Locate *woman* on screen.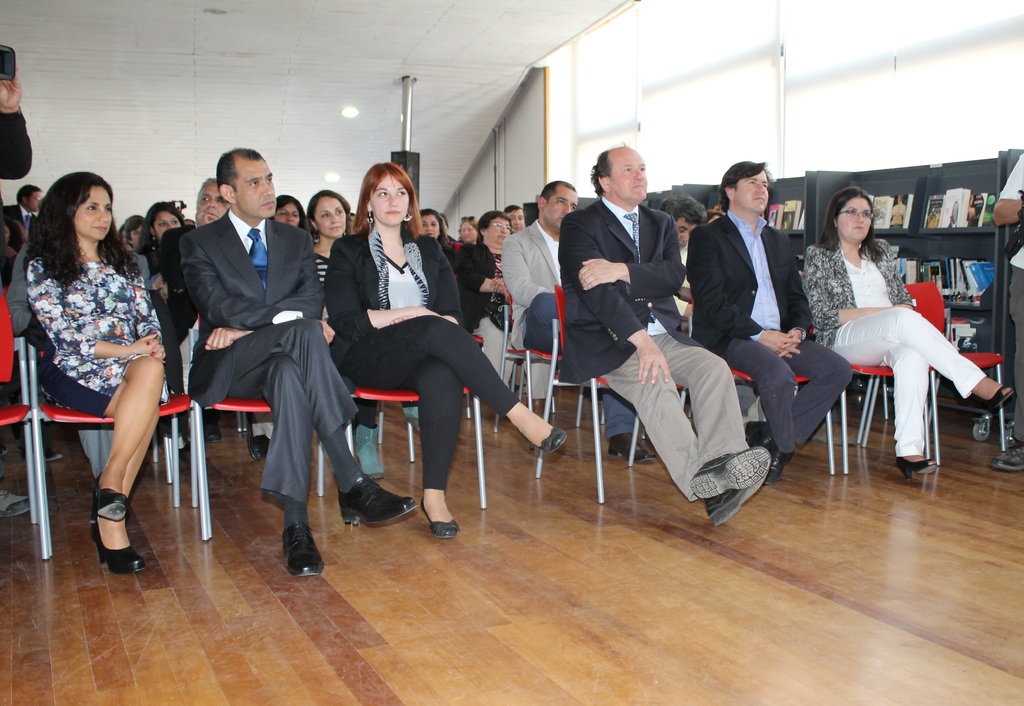
On screen at 459,216,480,245.
